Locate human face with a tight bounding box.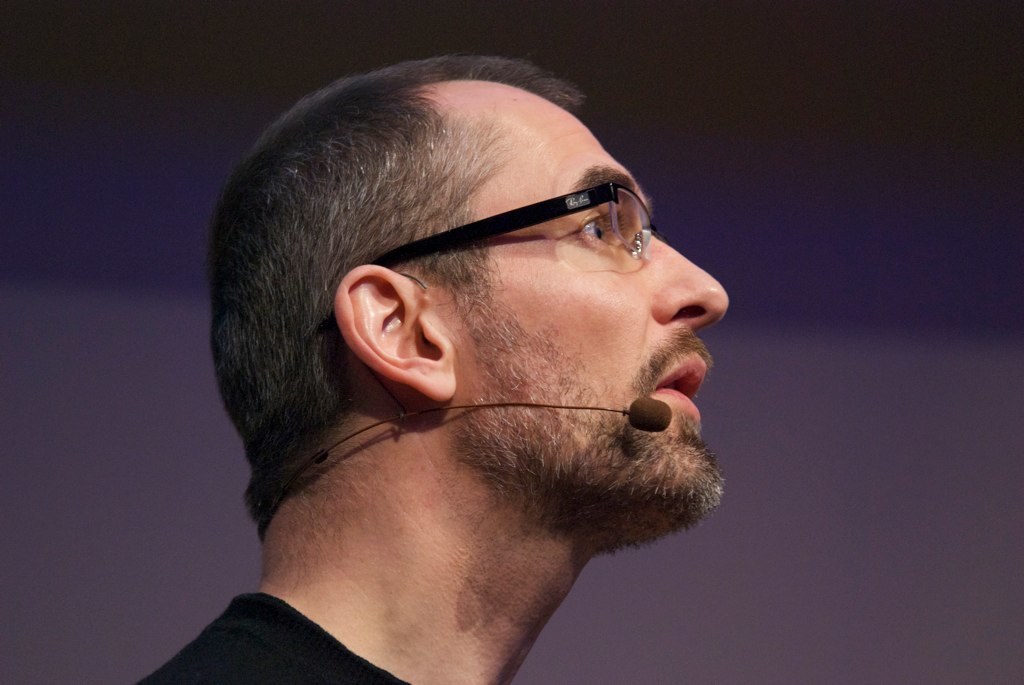
bbox=(429, 84, 728, 518).
